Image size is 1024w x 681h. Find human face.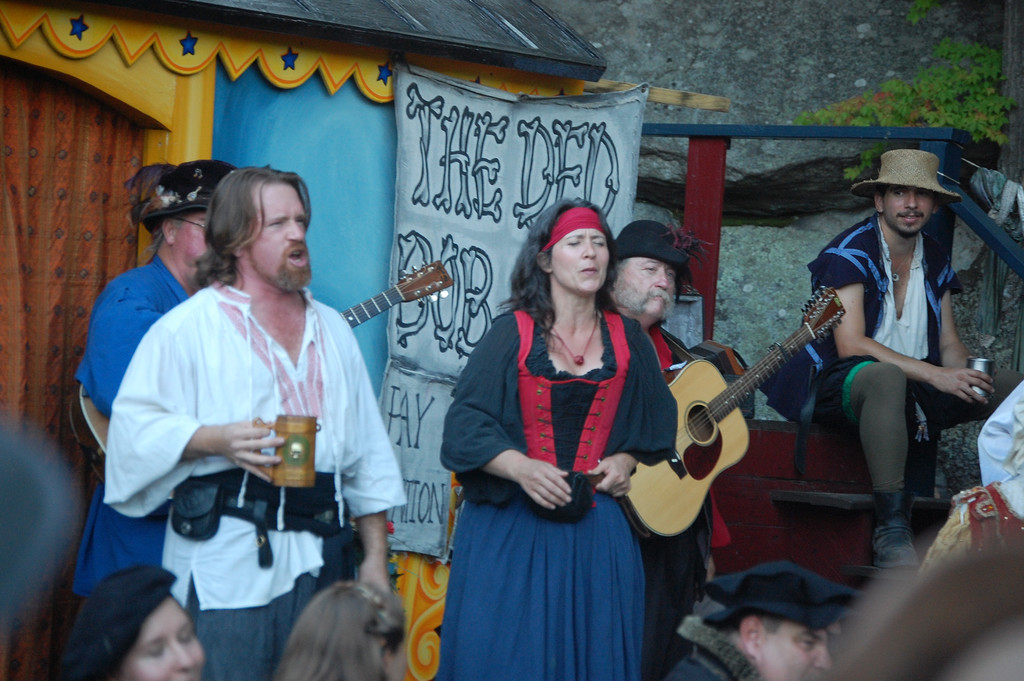
pyautogui.locateOnScreen(554, 221, 618, 292).
